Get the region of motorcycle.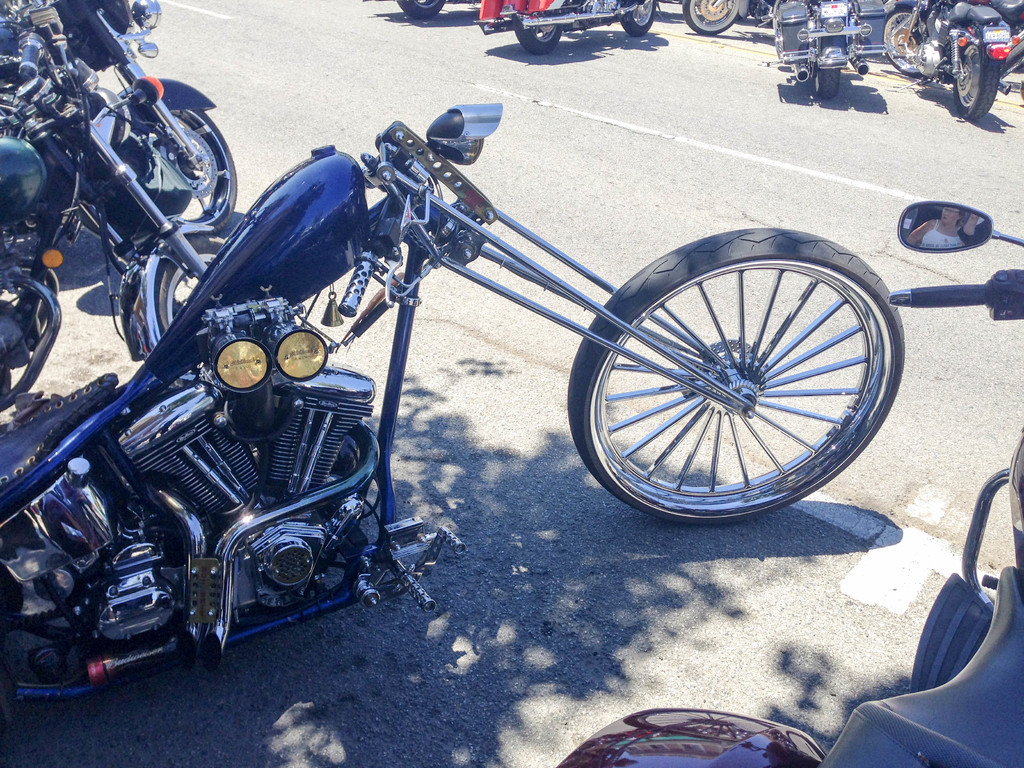
{"left": 765, "top": 1, "right": 874, "bottom": 97}.
